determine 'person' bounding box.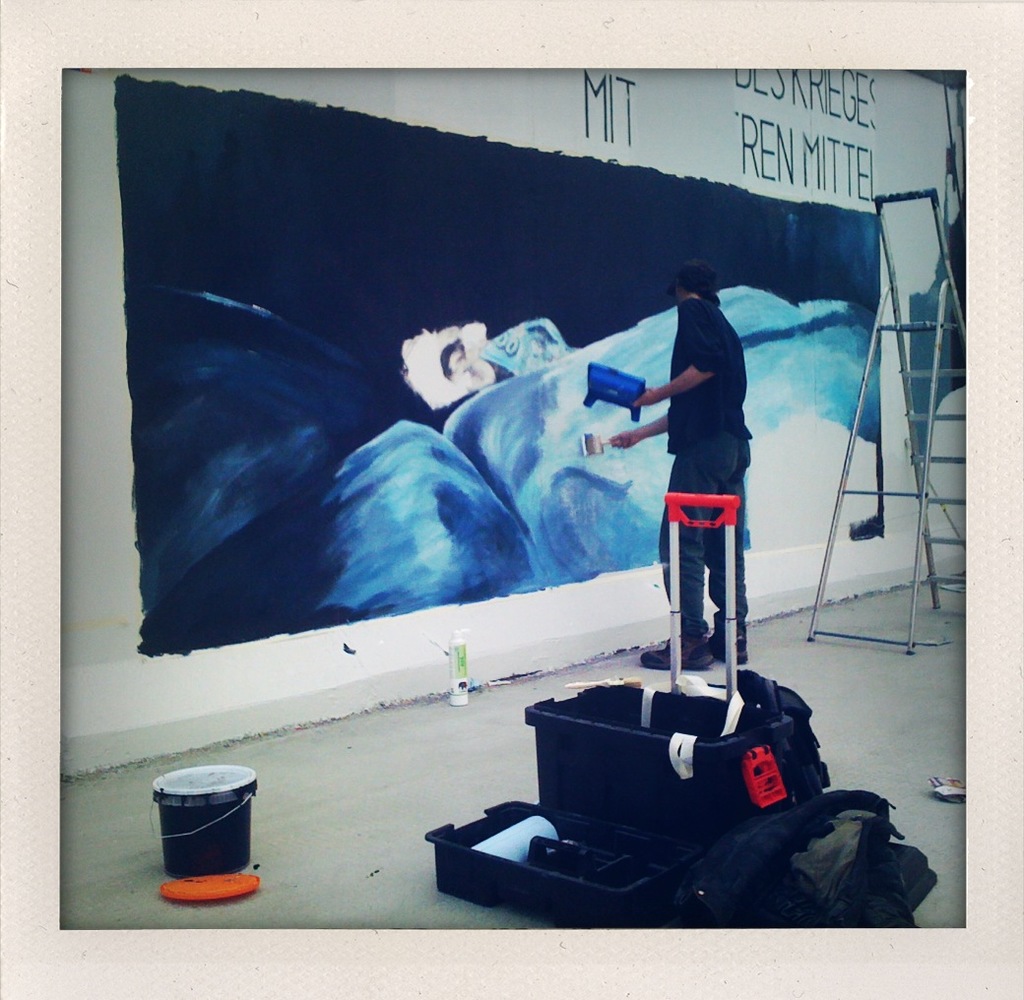
Determined: [603, 254, 757, 673].
